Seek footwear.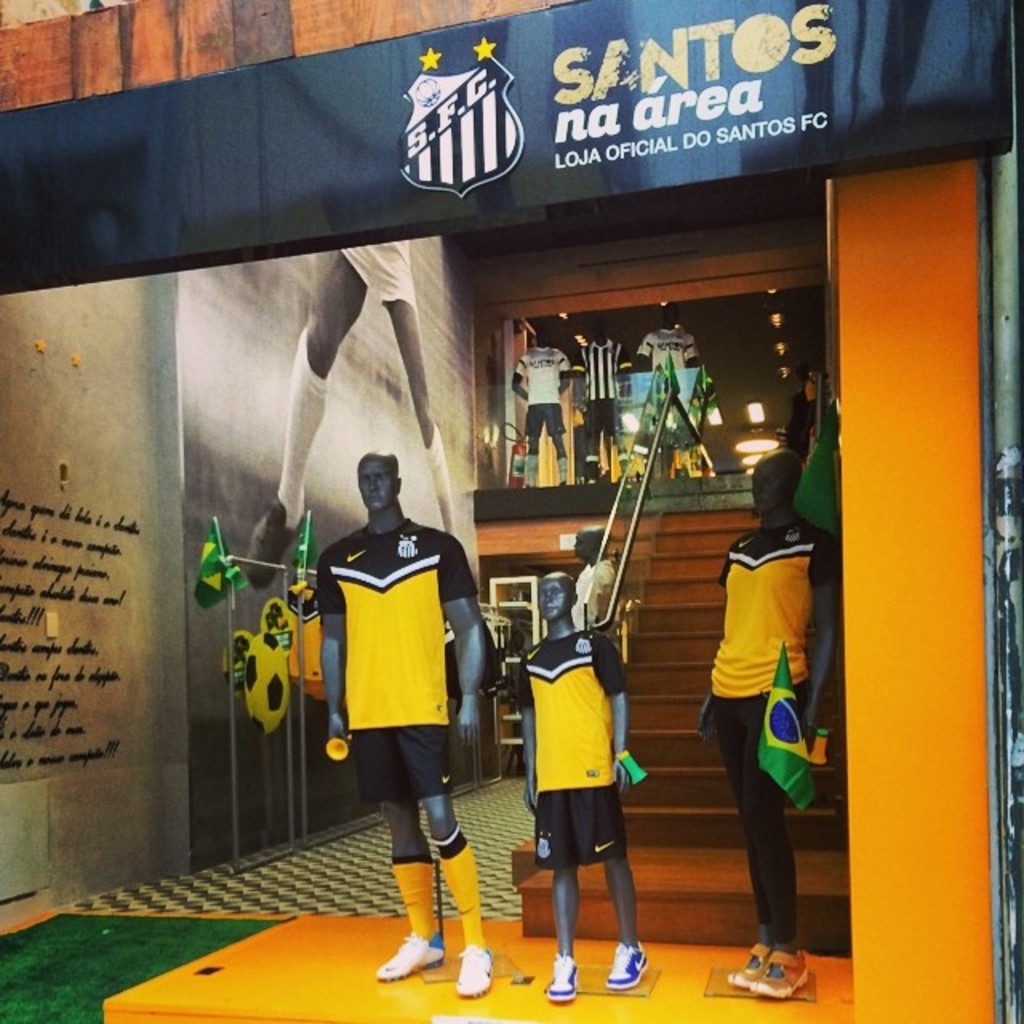
(611, 939, 654, 992).
